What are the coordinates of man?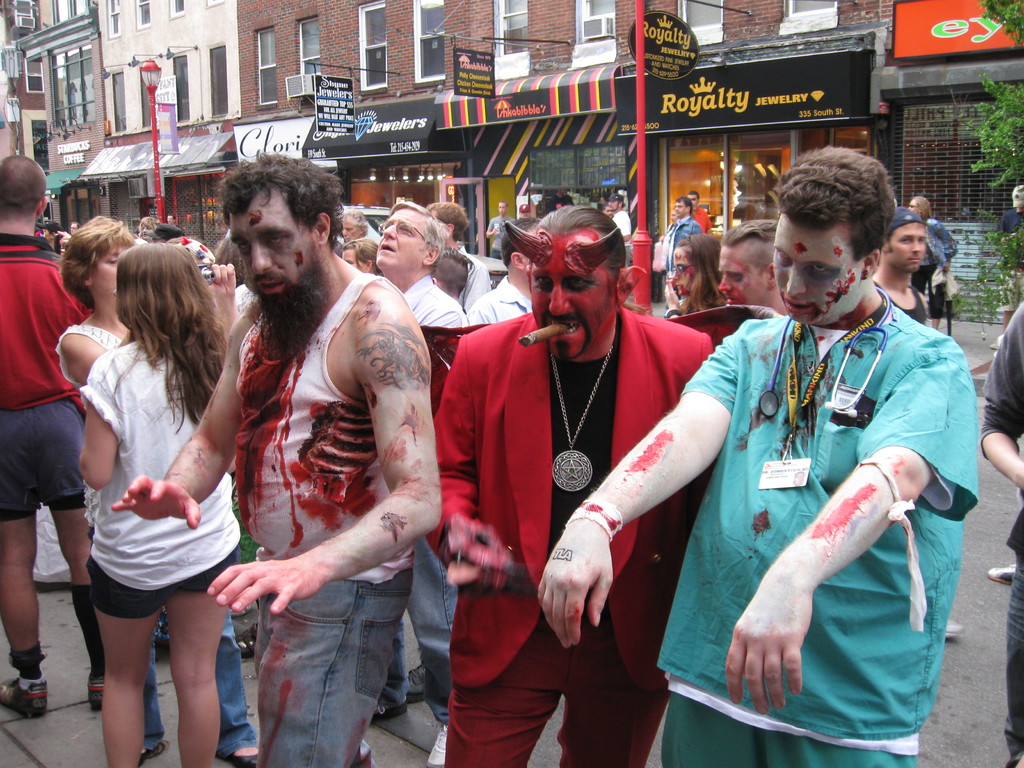
0, 161, 97, 715.
